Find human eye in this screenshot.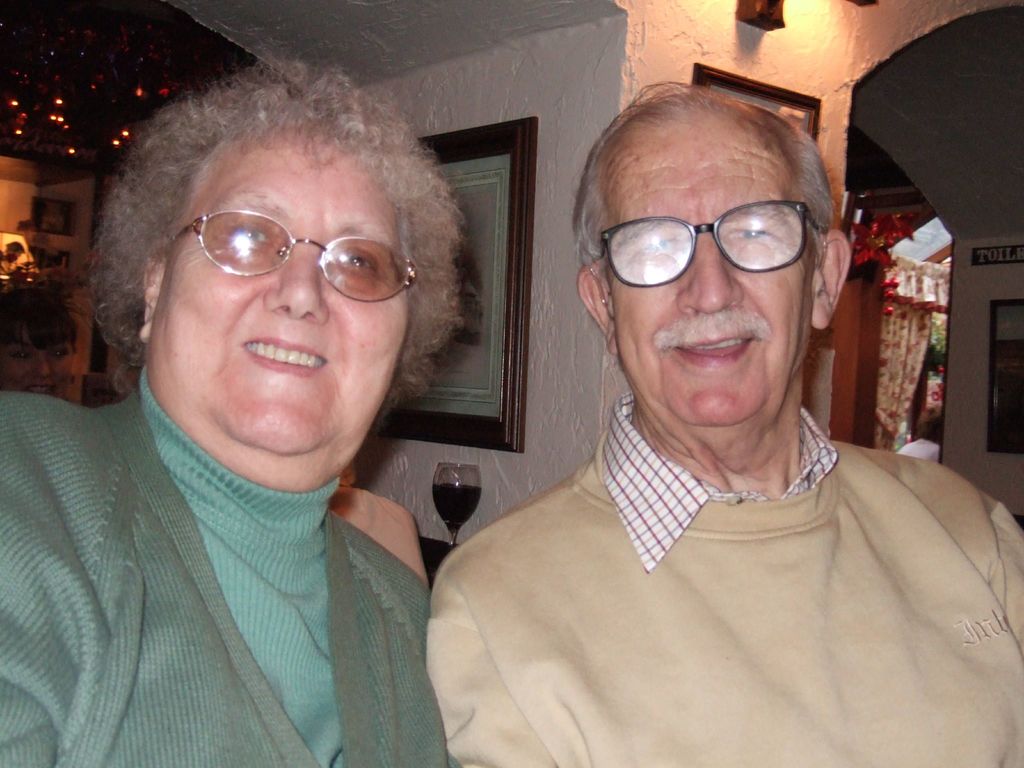
The bounding box for human eye is region(728, 219, 783, 243).
